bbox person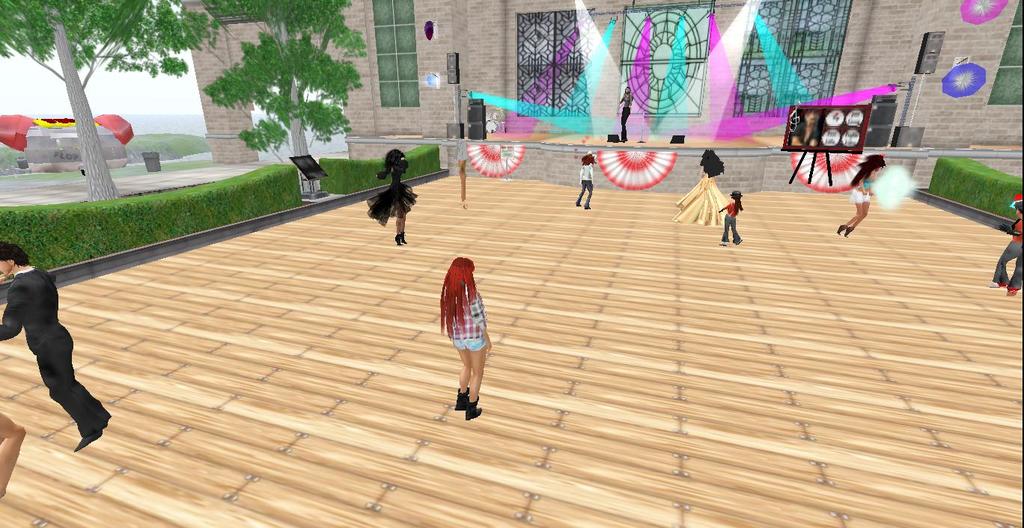
box=[430, 226, 493, 411]
